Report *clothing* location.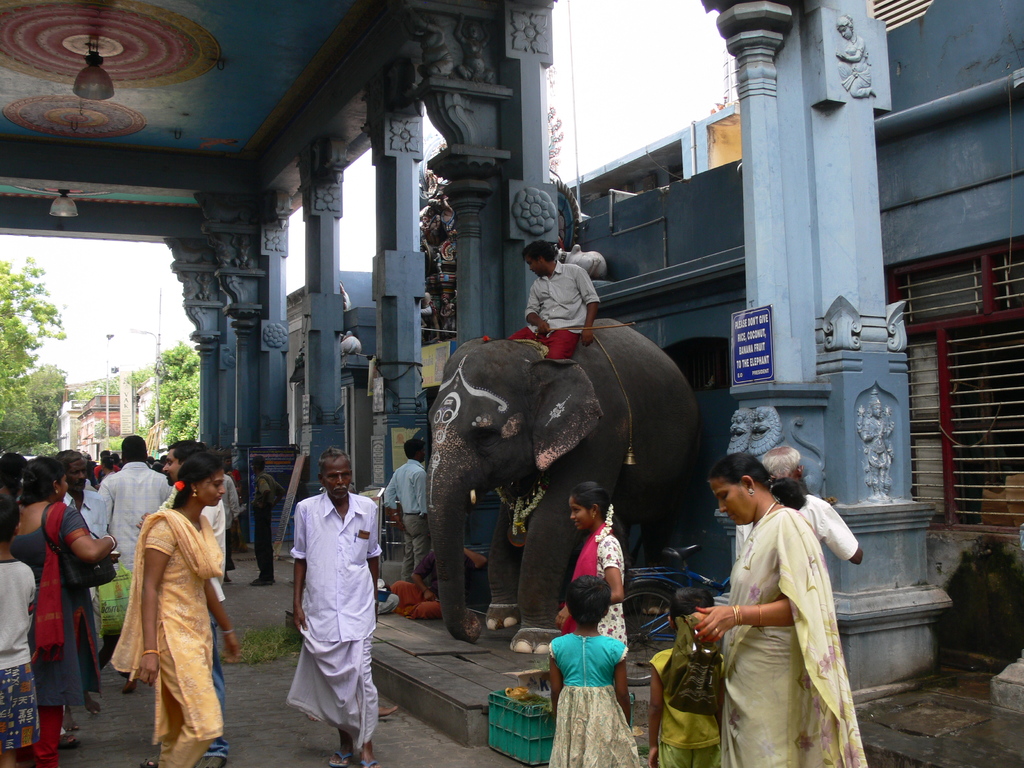
Report: BBox(197, 503, 228, 761).
